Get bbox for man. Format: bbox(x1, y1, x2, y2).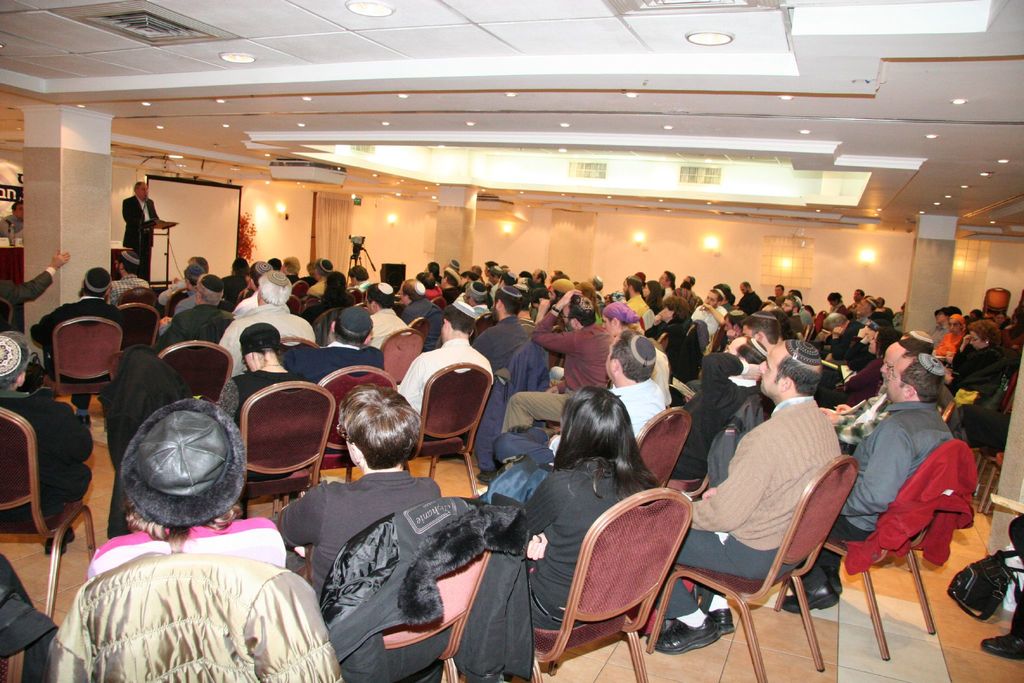
bbox(782, 294, 803, 338).
